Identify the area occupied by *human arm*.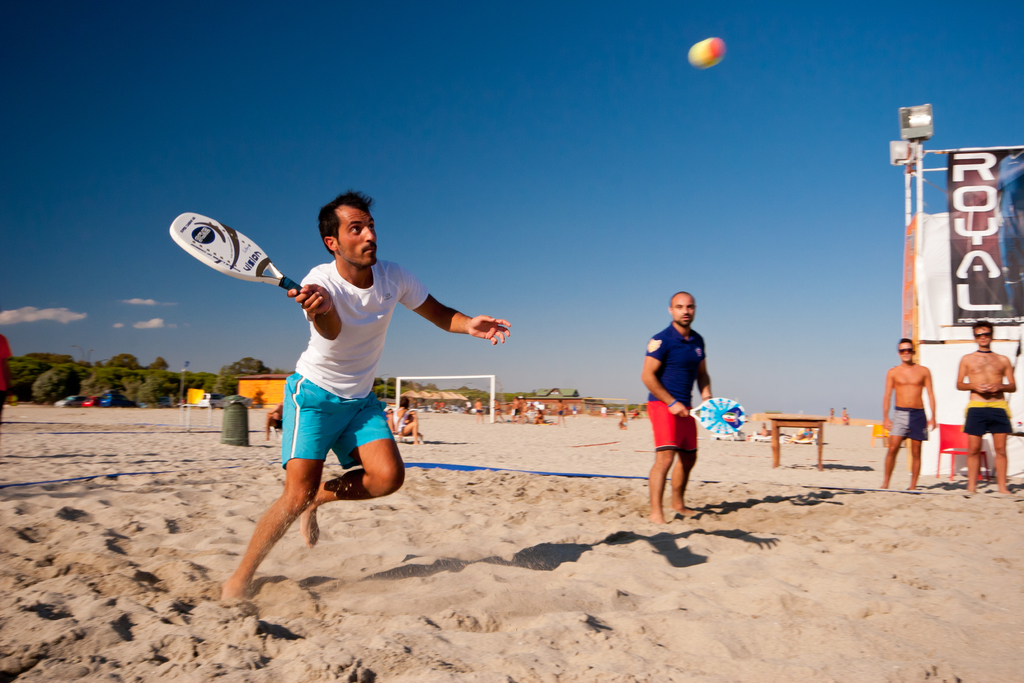
Area: region(398, 267, 511, 344).
